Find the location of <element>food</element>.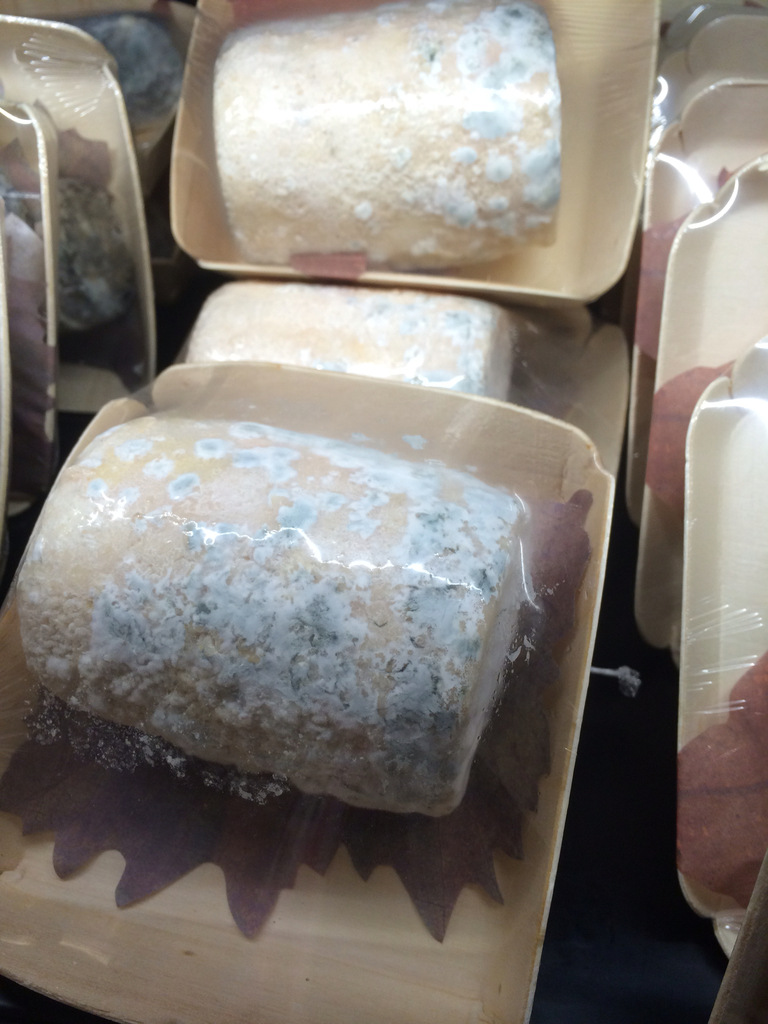
Location: detection(644, 360, 723, 538).
